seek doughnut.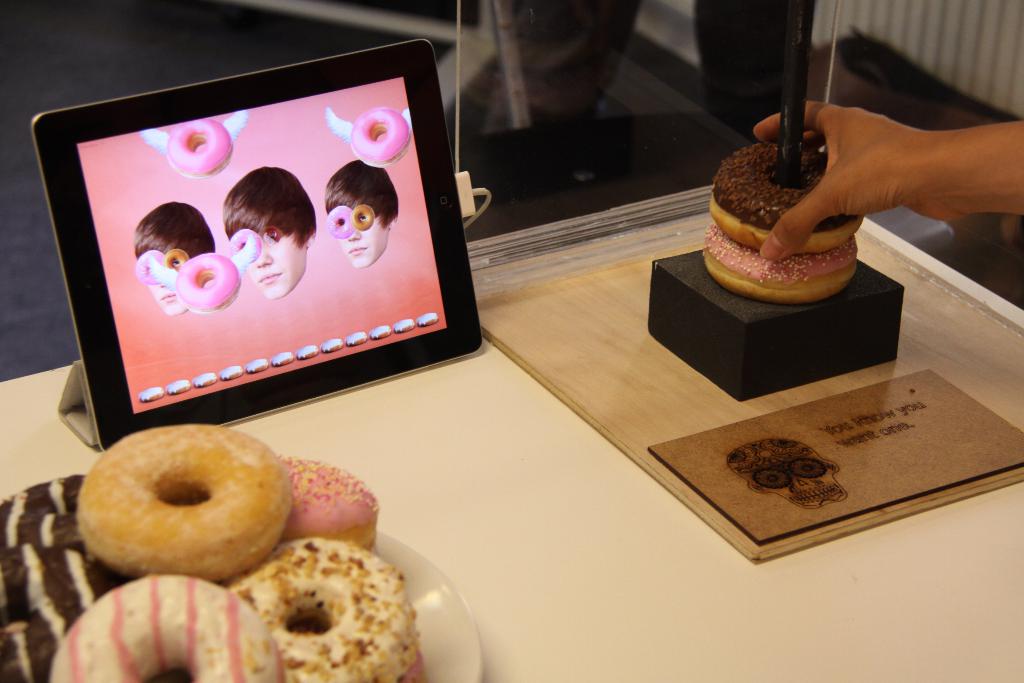
[328,210,357,240].
